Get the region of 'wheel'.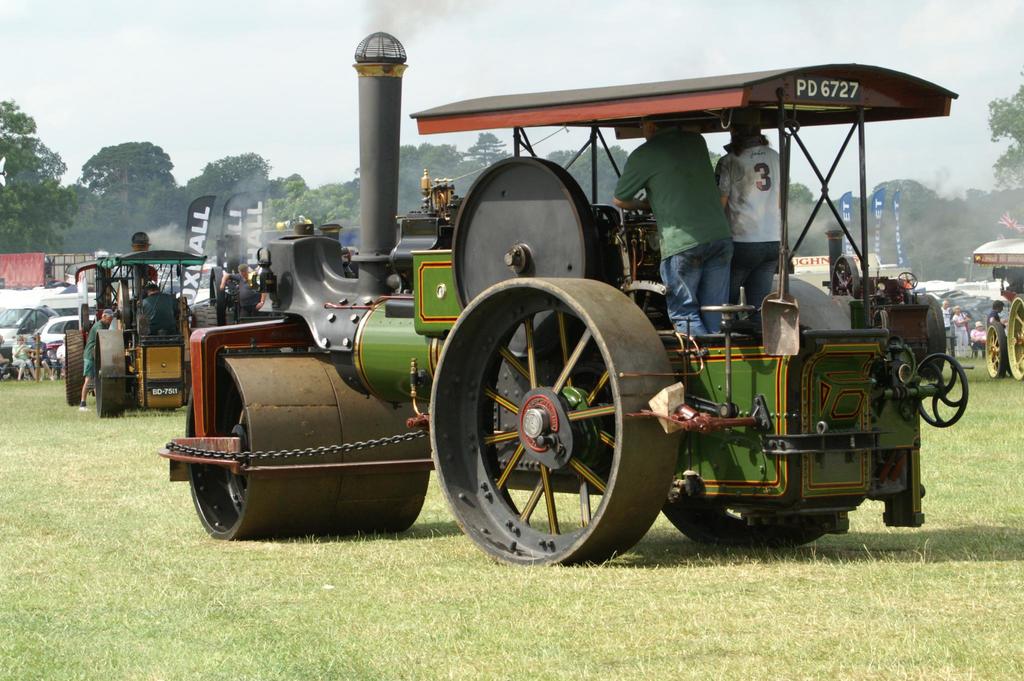
[left=986, top=323, right=1007, bottom=379].
